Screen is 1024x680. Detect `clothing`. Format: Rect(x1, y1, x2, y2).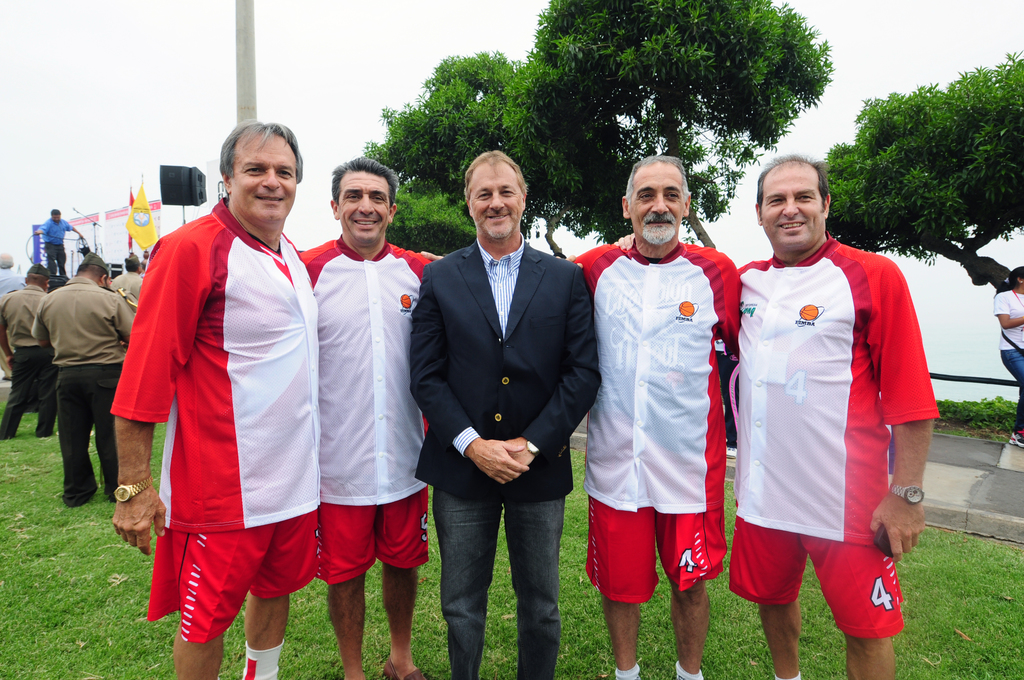
Rect(559, 225, 744, 597).
